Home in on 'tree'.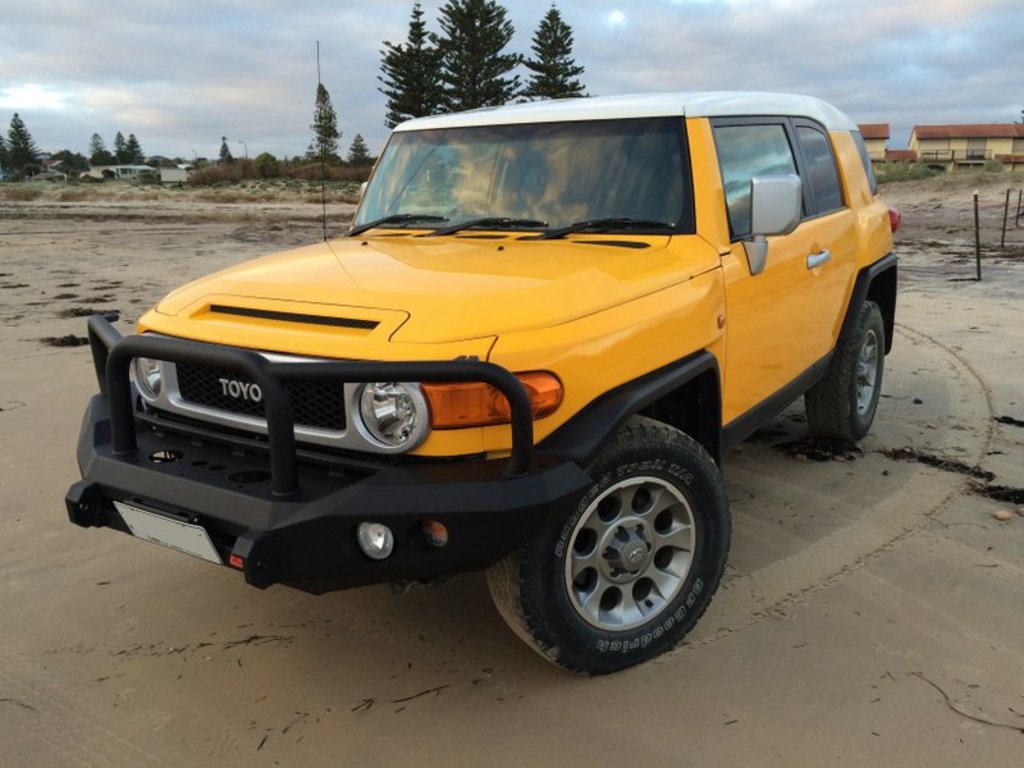
Homed in at [x1=314, y1=76, x2=343, y2=170].
